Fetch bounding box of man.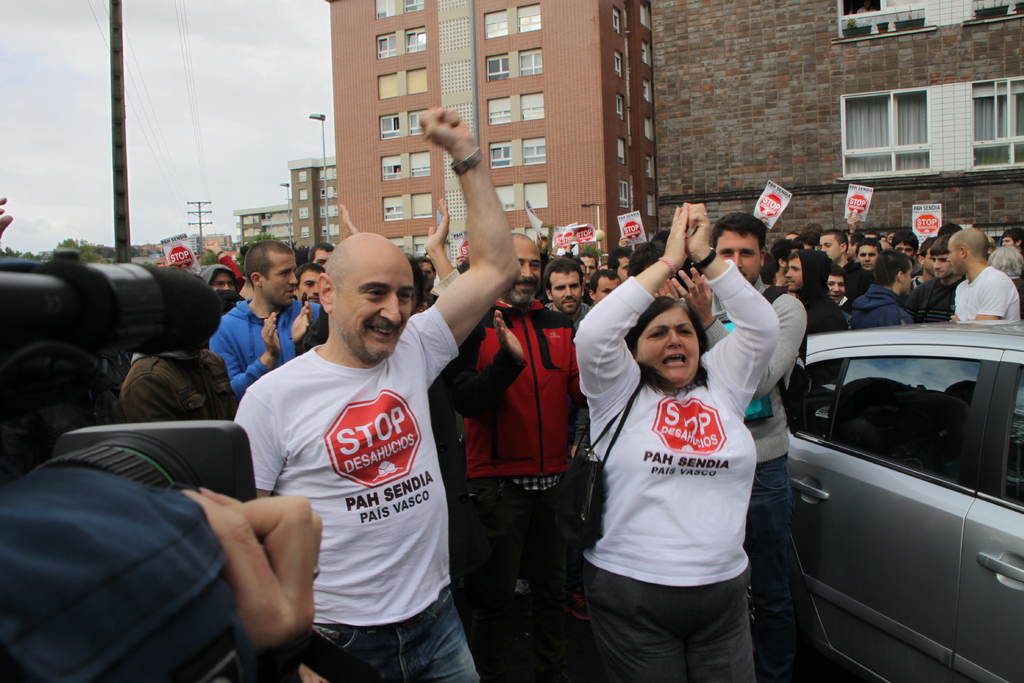
Bbox: [907, 237, 957, 320].
